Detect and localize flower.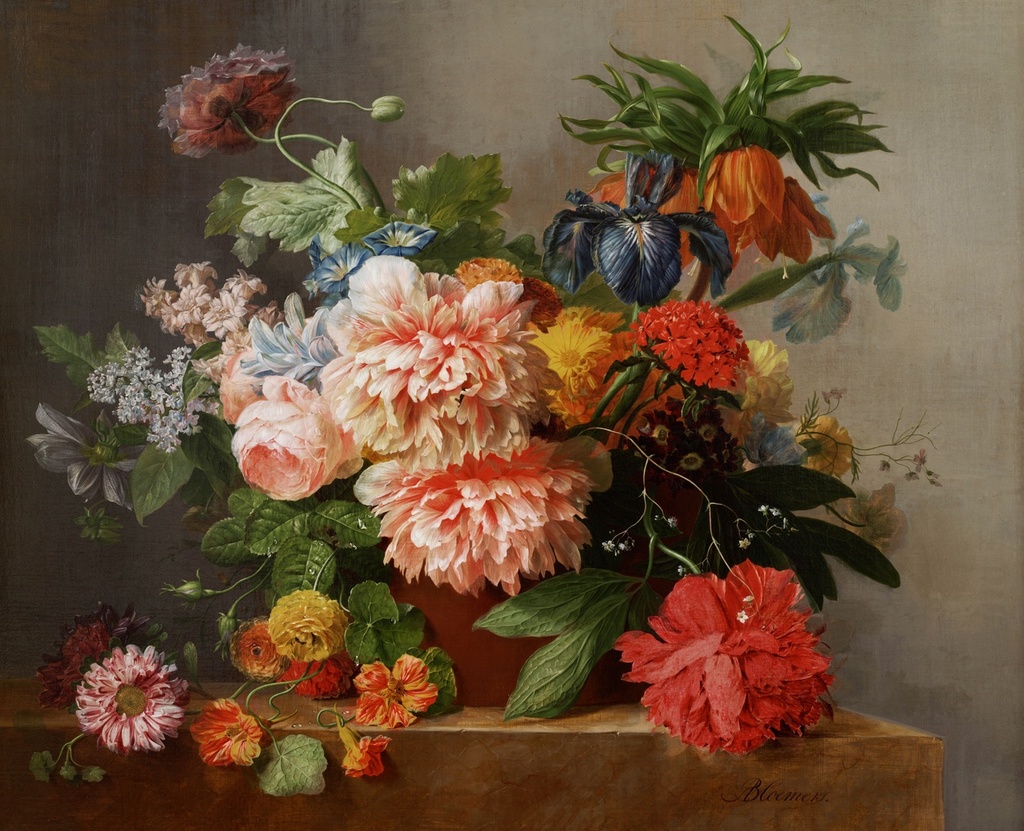
Localized at l=545, t=154, r=736, b=309.
